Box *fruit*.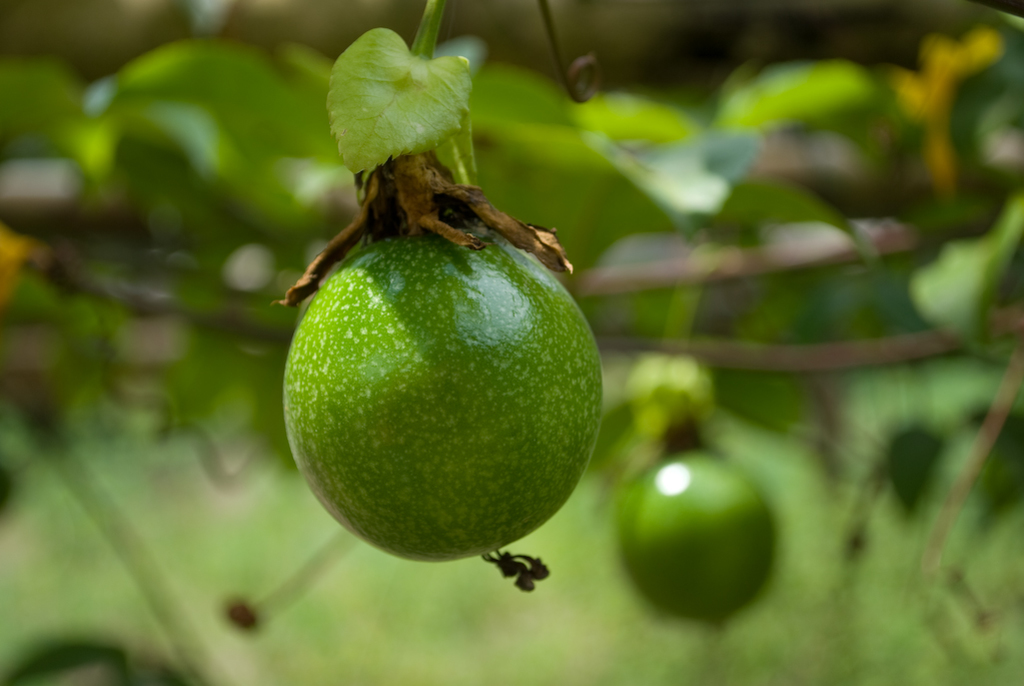
Rect(612, 436, 780, 630).
